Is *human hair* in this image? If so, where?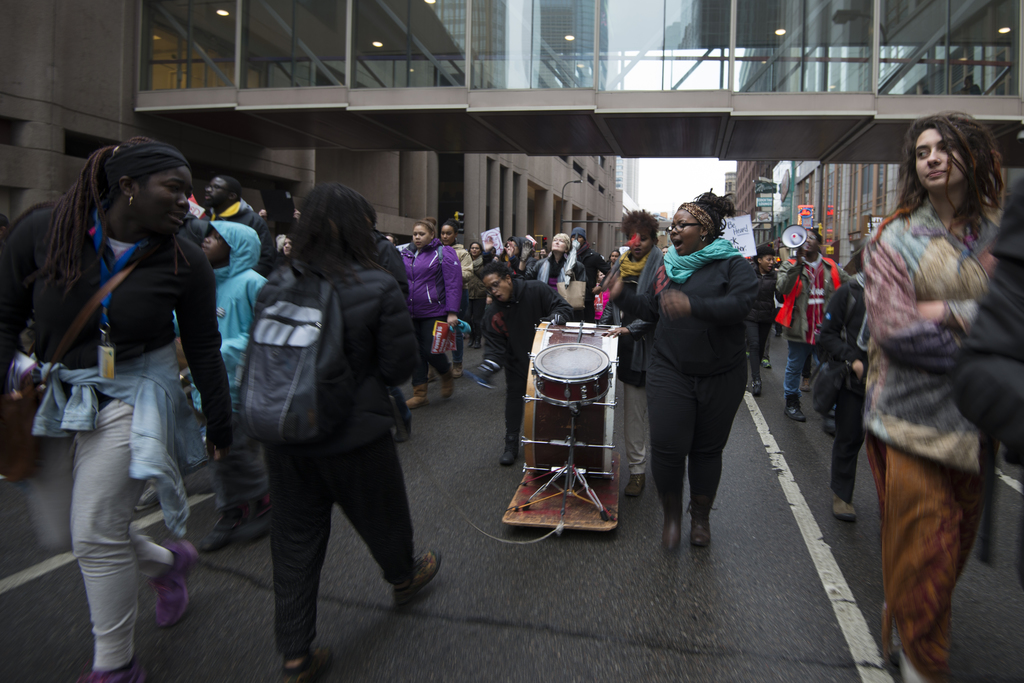
Yes, at detection(447, 220, 462, 241).
